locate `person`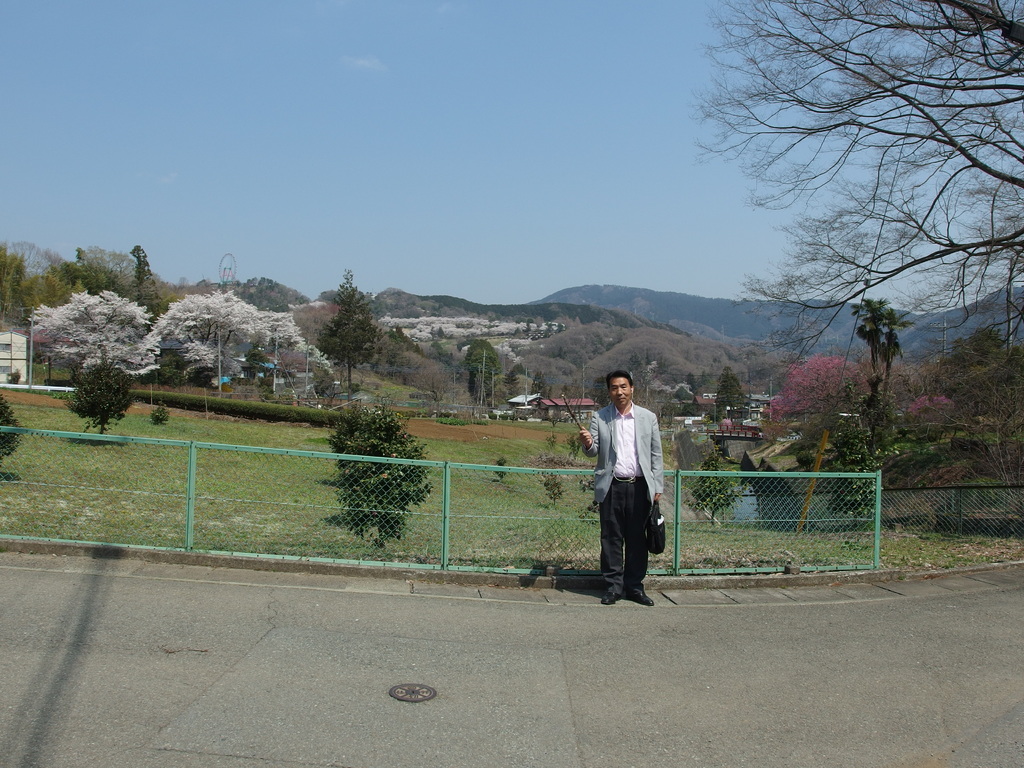
(left=580, top=369, right=668, bottom=607)
